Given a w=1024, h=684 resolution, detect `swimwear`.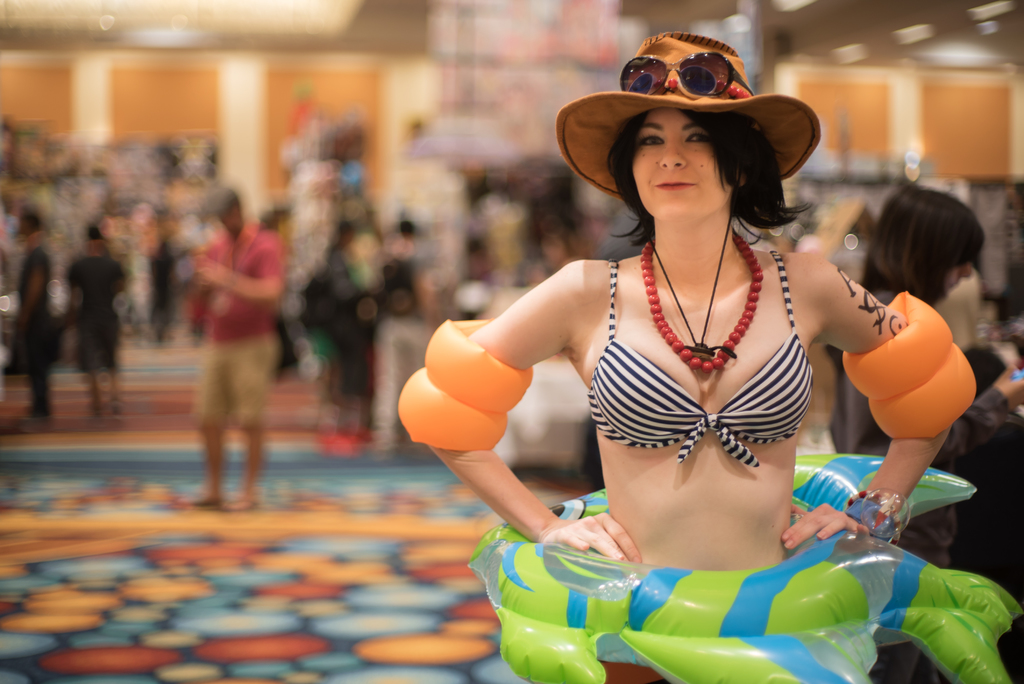
detection(586, 249, 812, 468).
